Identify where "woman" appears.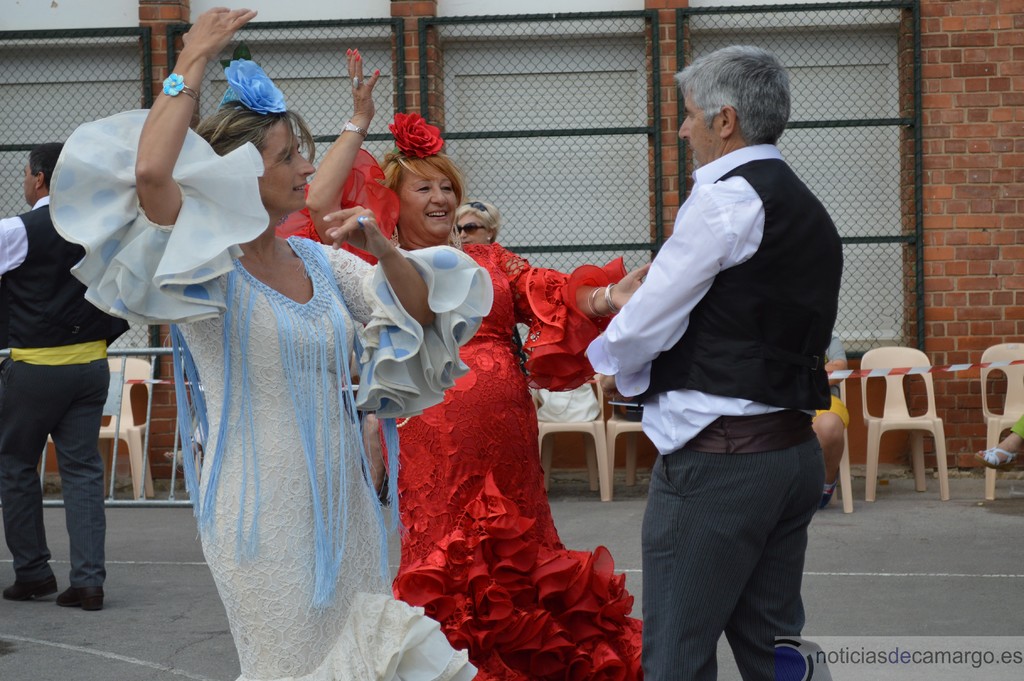
Appears at (305,47,665,671).
